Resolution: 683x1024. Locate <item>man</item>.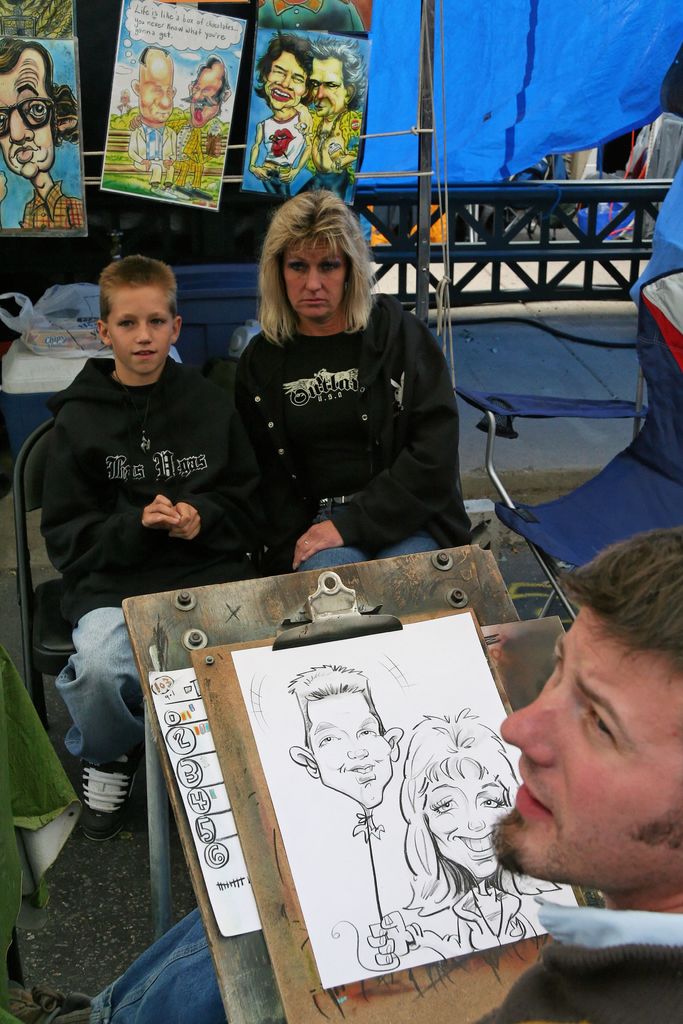
l=170, t=54, r=235, b=200.
